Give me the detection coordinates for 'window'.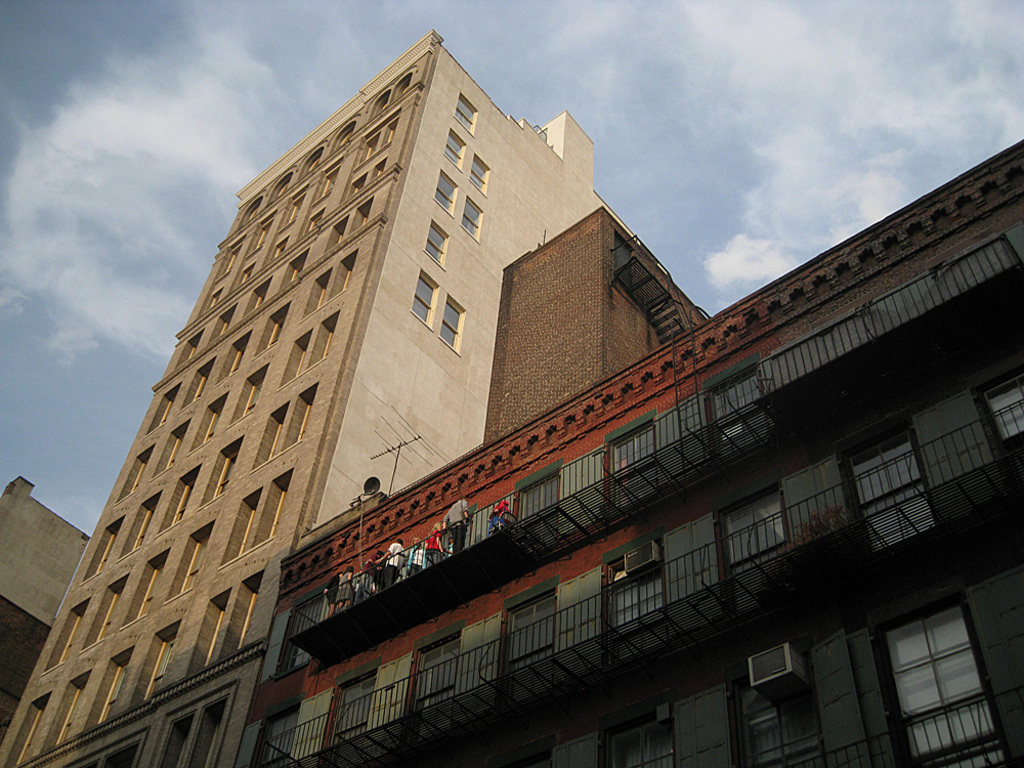
detection(297, 308, 341, 376).
